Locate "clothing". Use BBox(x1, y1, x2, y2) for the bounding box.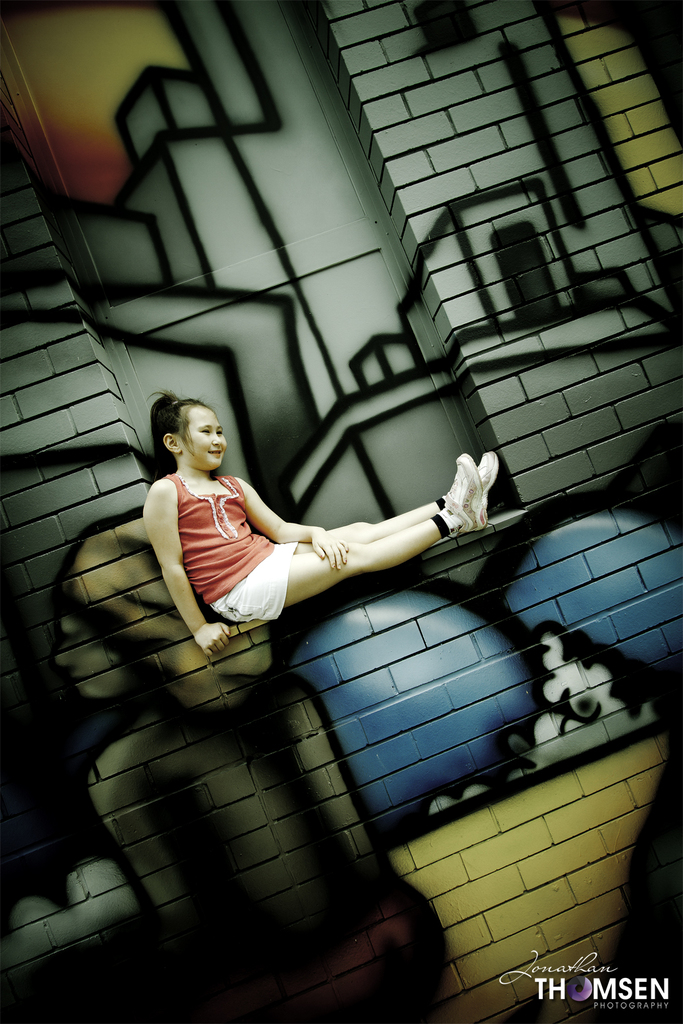
BBox(161, 455, 416, 635).
